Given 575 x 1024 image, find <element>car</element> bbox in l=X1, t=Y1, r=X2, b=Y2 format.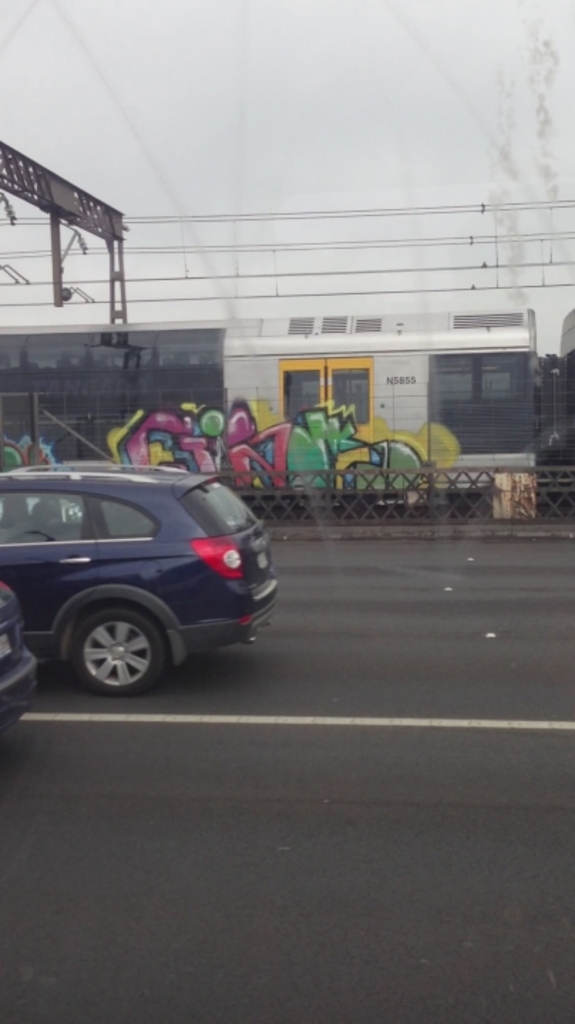
l=0, t=577, r=46, b=737.
